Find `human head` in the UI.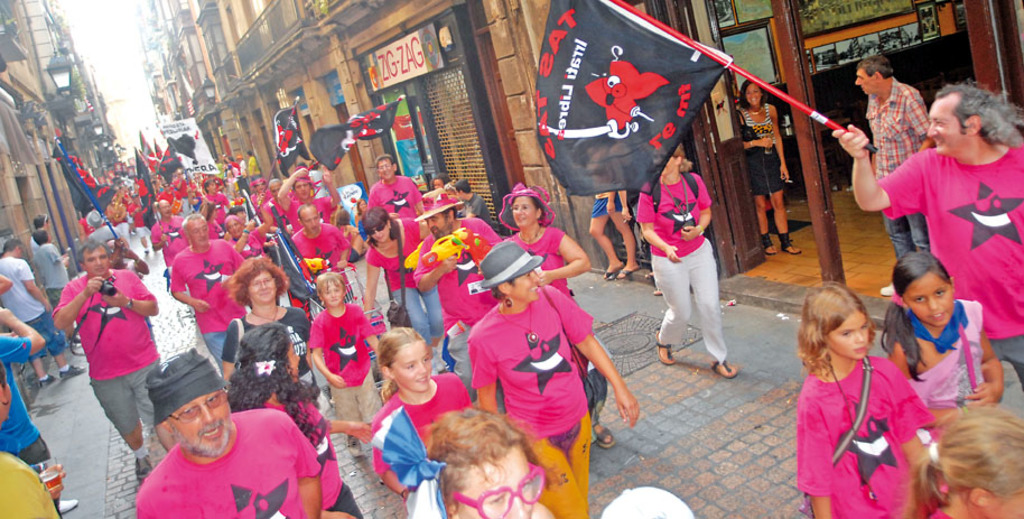
UI element at box(267, 178, 281, 200).
